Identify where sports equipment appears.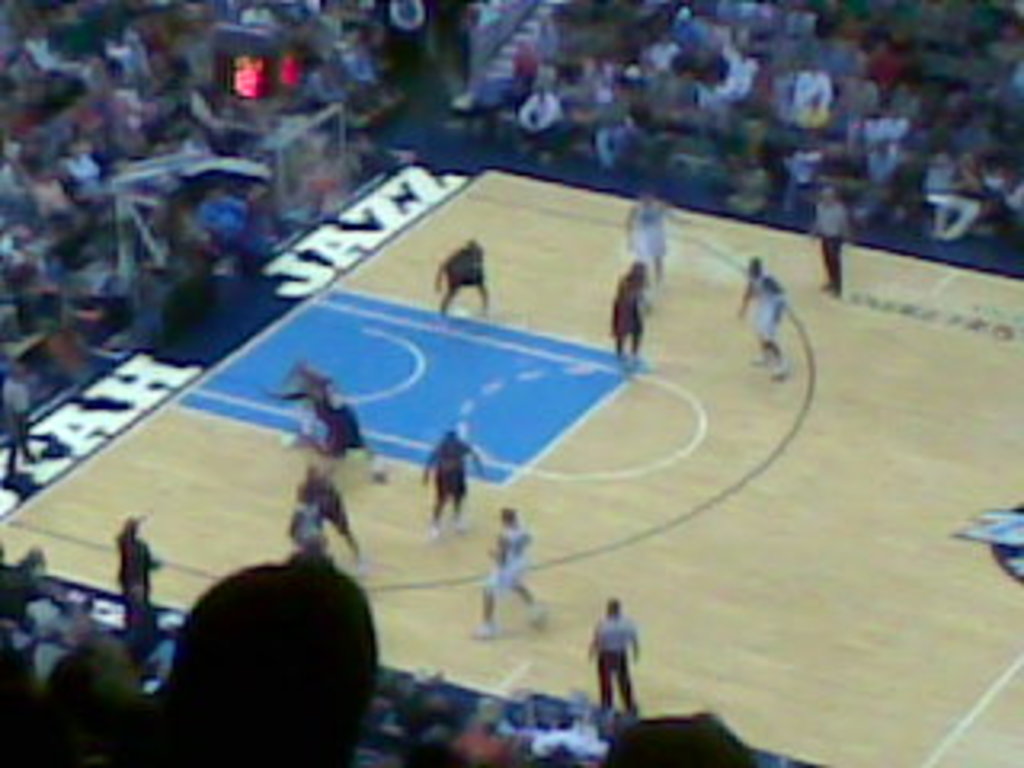
Appears at [496,525,534,576].
